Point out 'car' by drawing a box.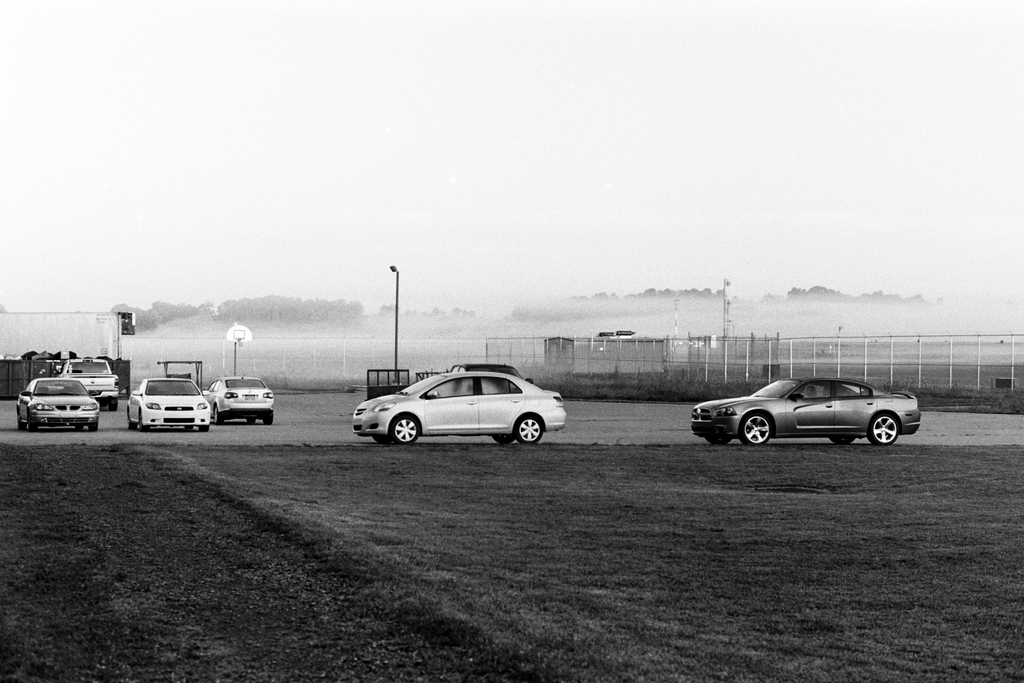
region(204, 372, 274, 421).
